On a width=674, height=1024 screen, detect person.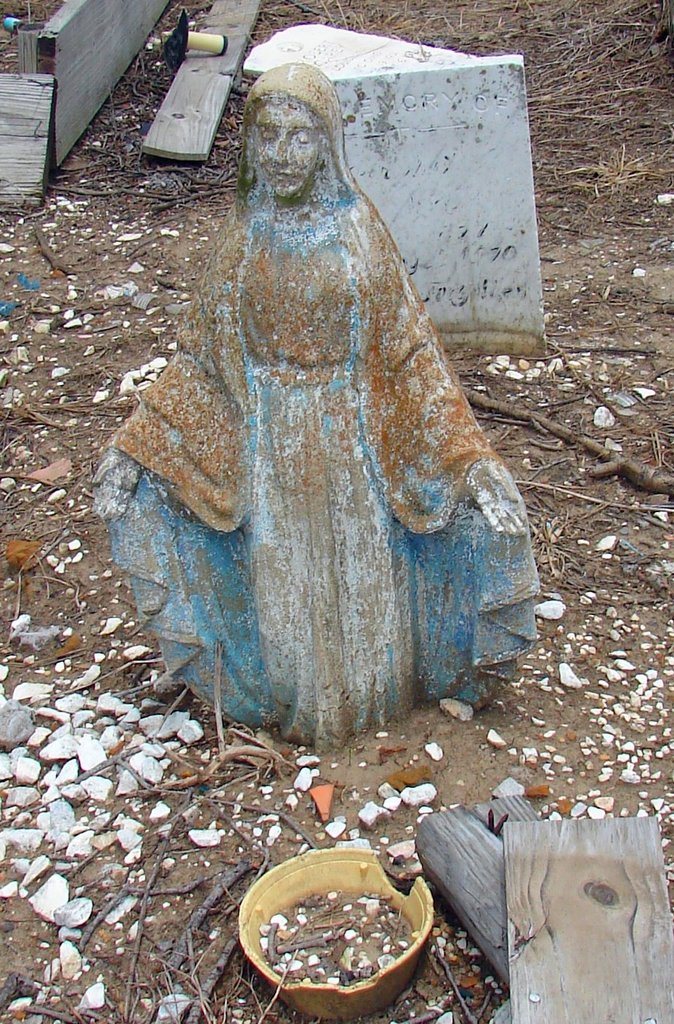
<bbox>88, 61, 545, 749</bbox>.
